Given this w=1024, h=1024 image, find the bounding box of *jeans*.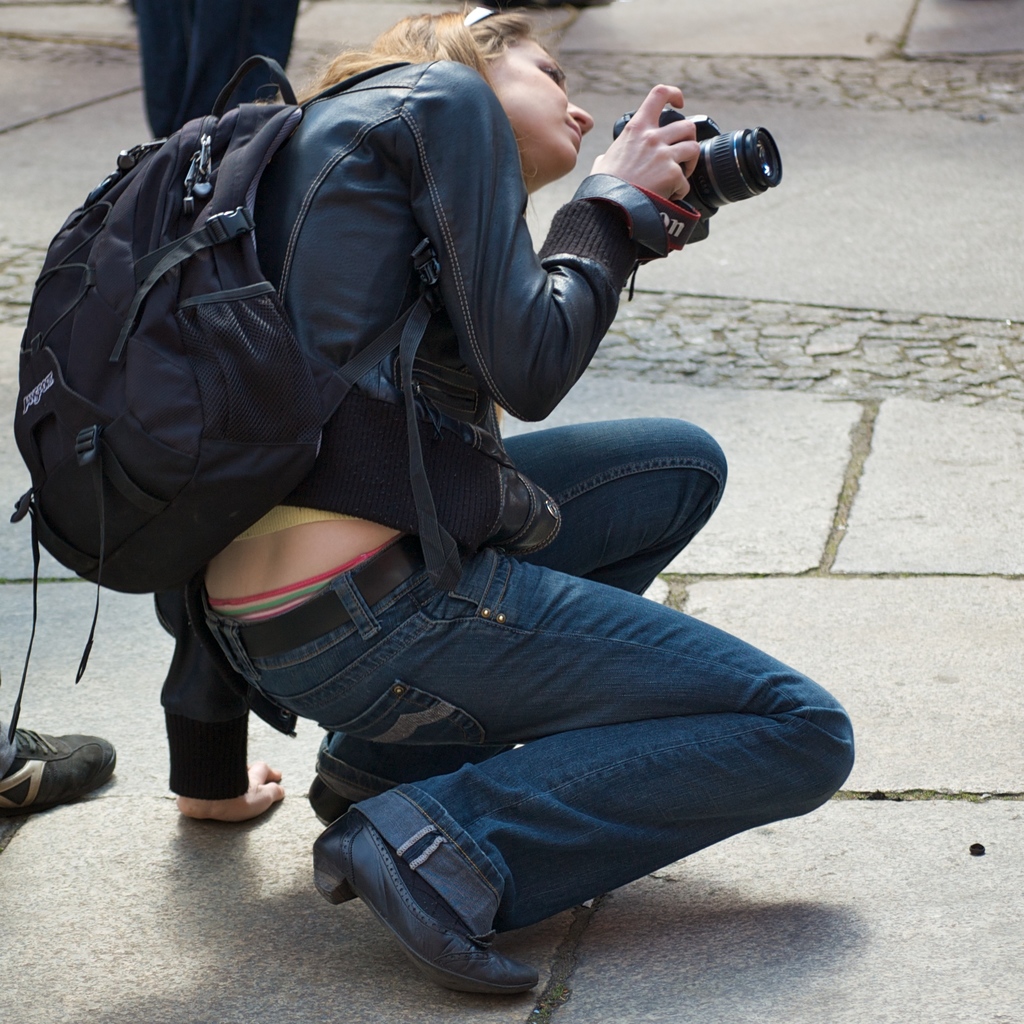
[left=206, top=414, right=854, bottom=943].
